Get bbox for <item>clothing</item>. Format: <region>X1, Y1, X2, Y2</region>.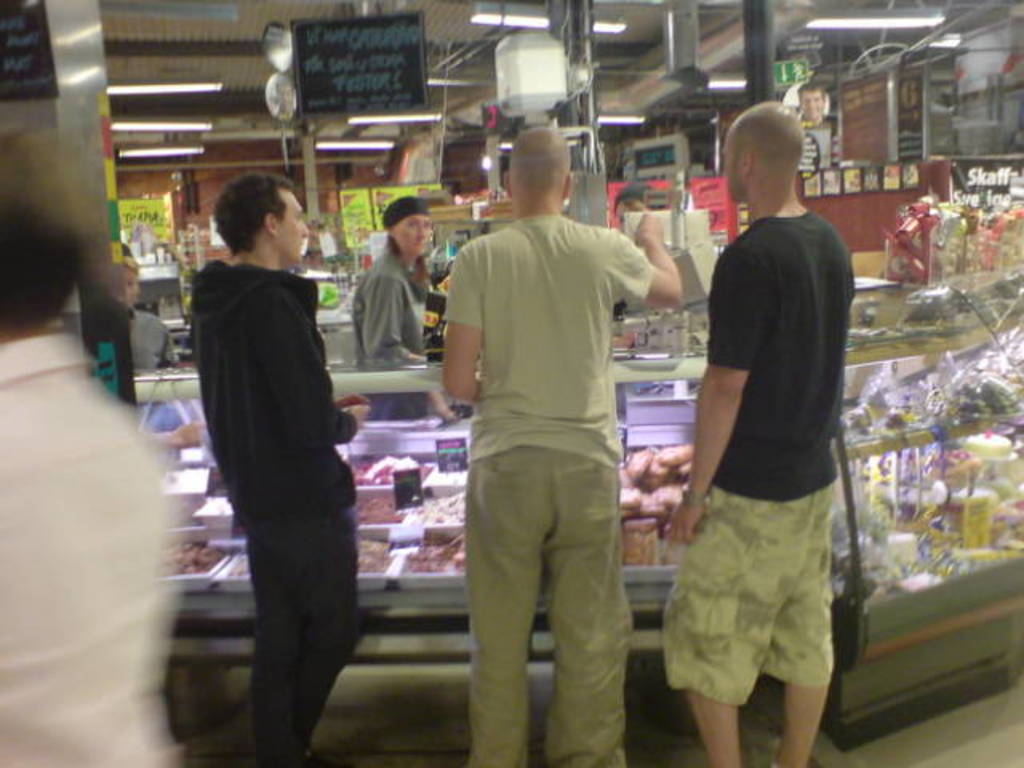
<region>661, 206, 856, 712</region>.
